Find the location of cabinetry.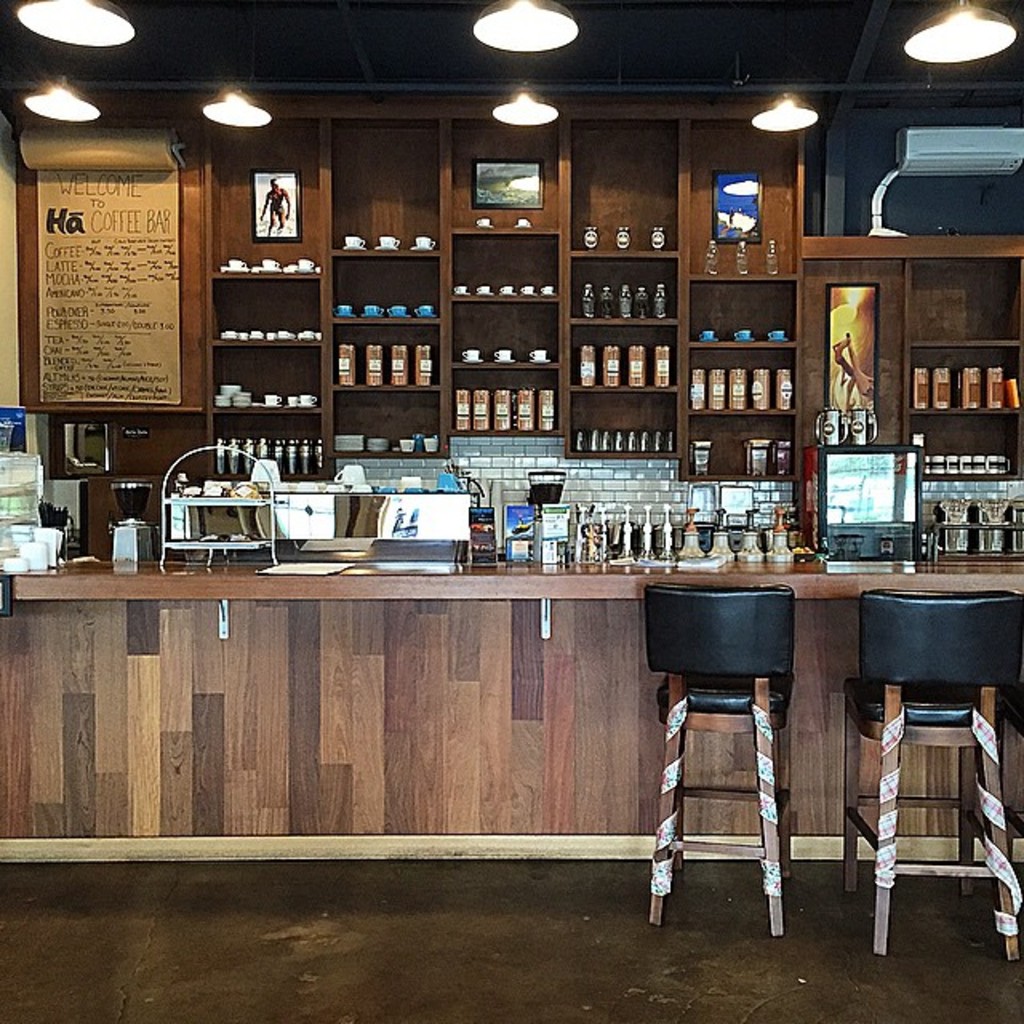
Location: [left=0, top=555, right=1021, bottom=890].
